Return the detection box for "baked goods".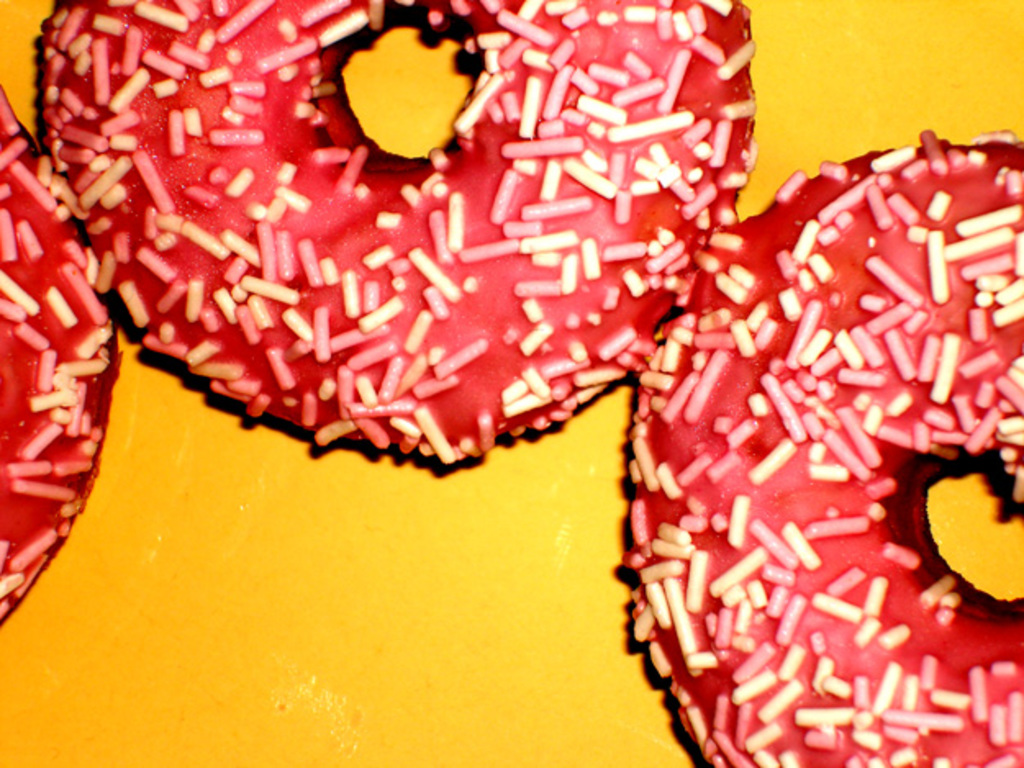
<region>33, 0, 755, 462</region>.
